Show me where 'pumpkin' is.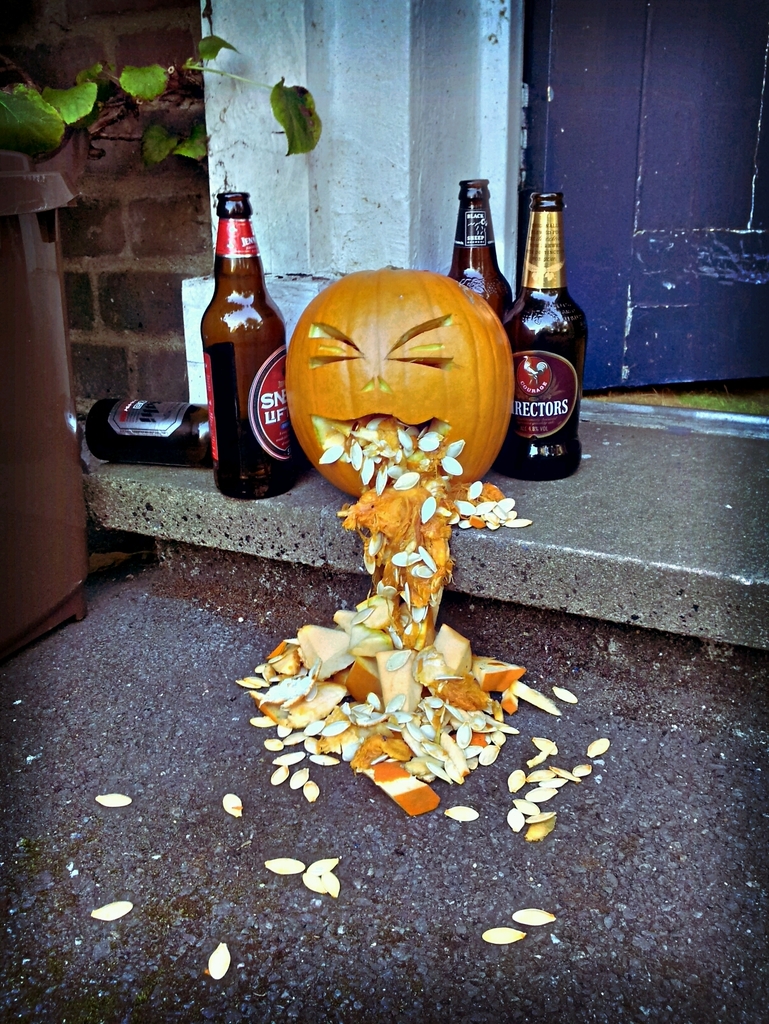
'pumpkin' is at {"left": 279, "top": 253, "right": 505, "bottom": 479}.
